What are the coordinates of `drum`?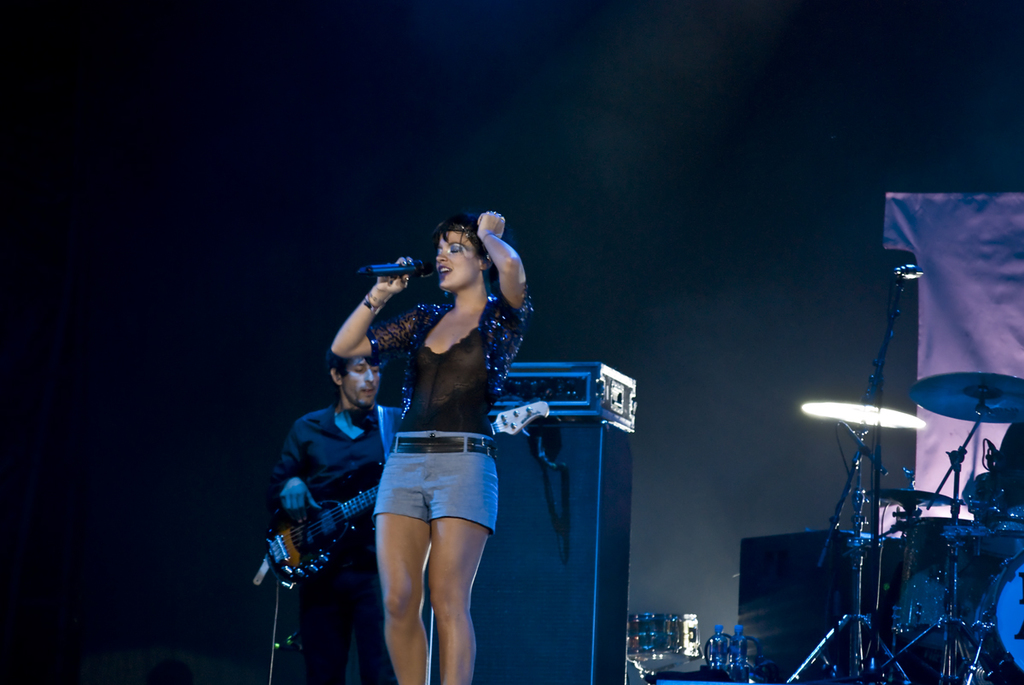
bbox=(891, 517, 987, 651).
